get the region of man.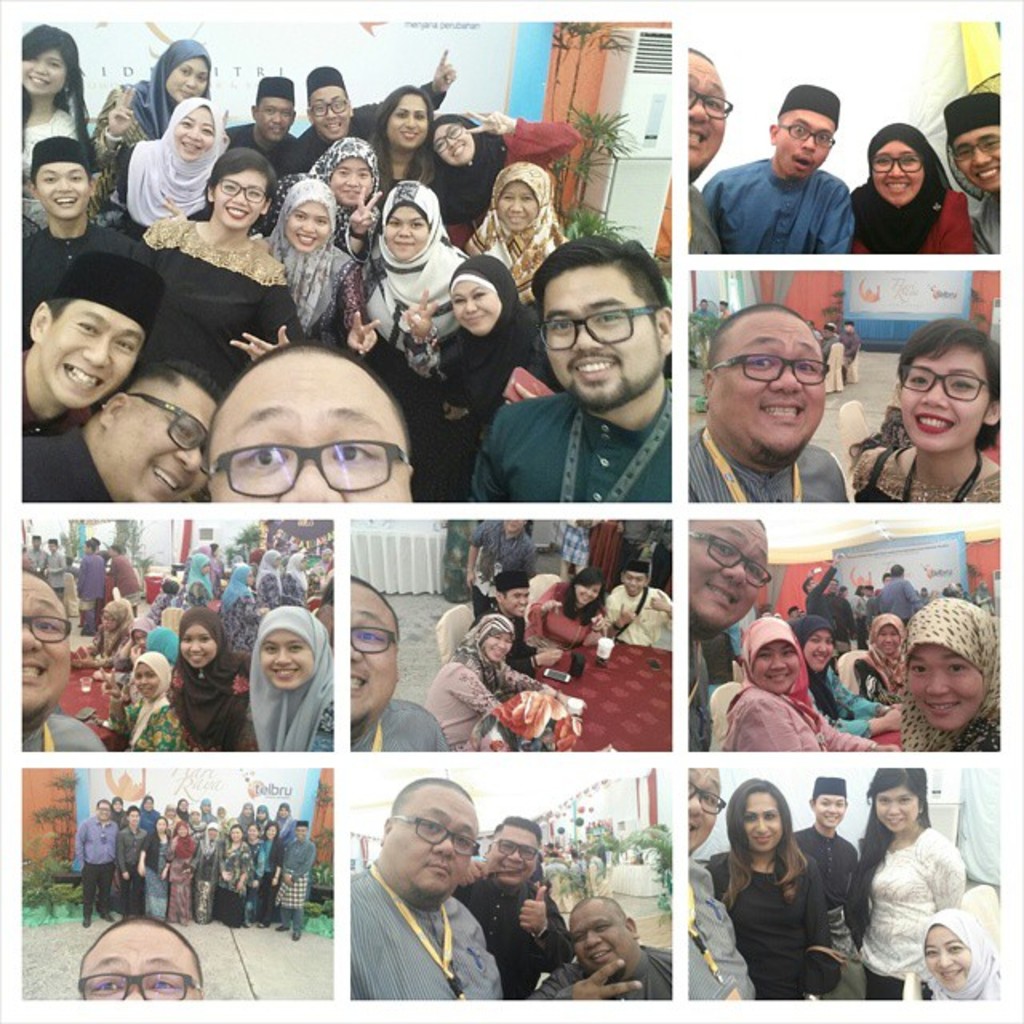
pyautogui.locateOnScreen(352, 570, 443, 752).
